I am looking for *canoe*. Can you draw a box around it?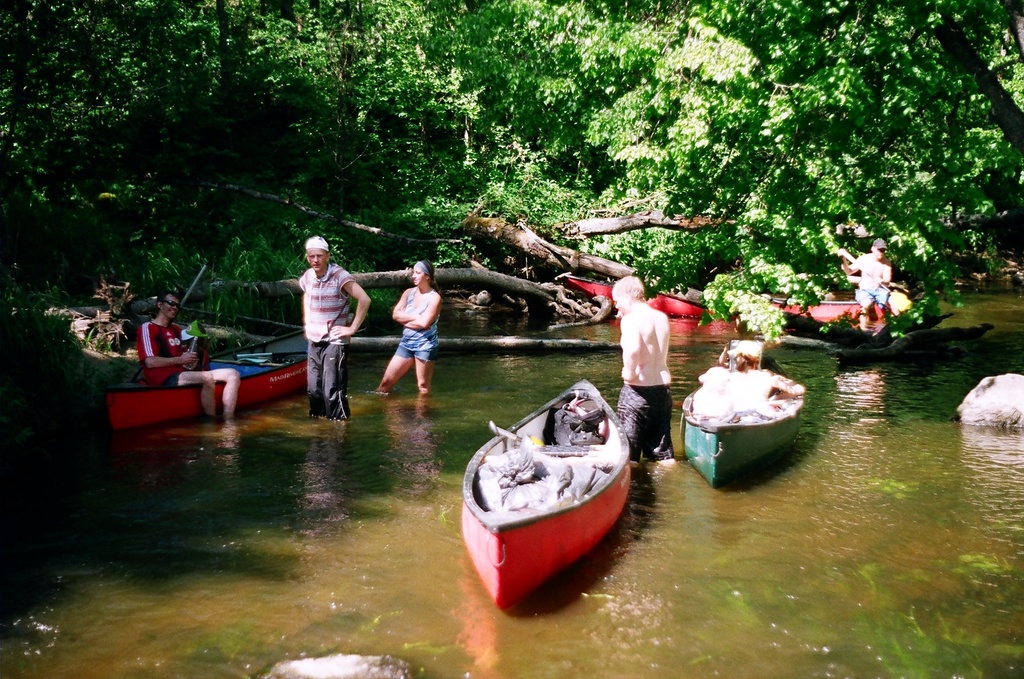
Sure, the bounding box is detection(680, 340, 805, 488).
